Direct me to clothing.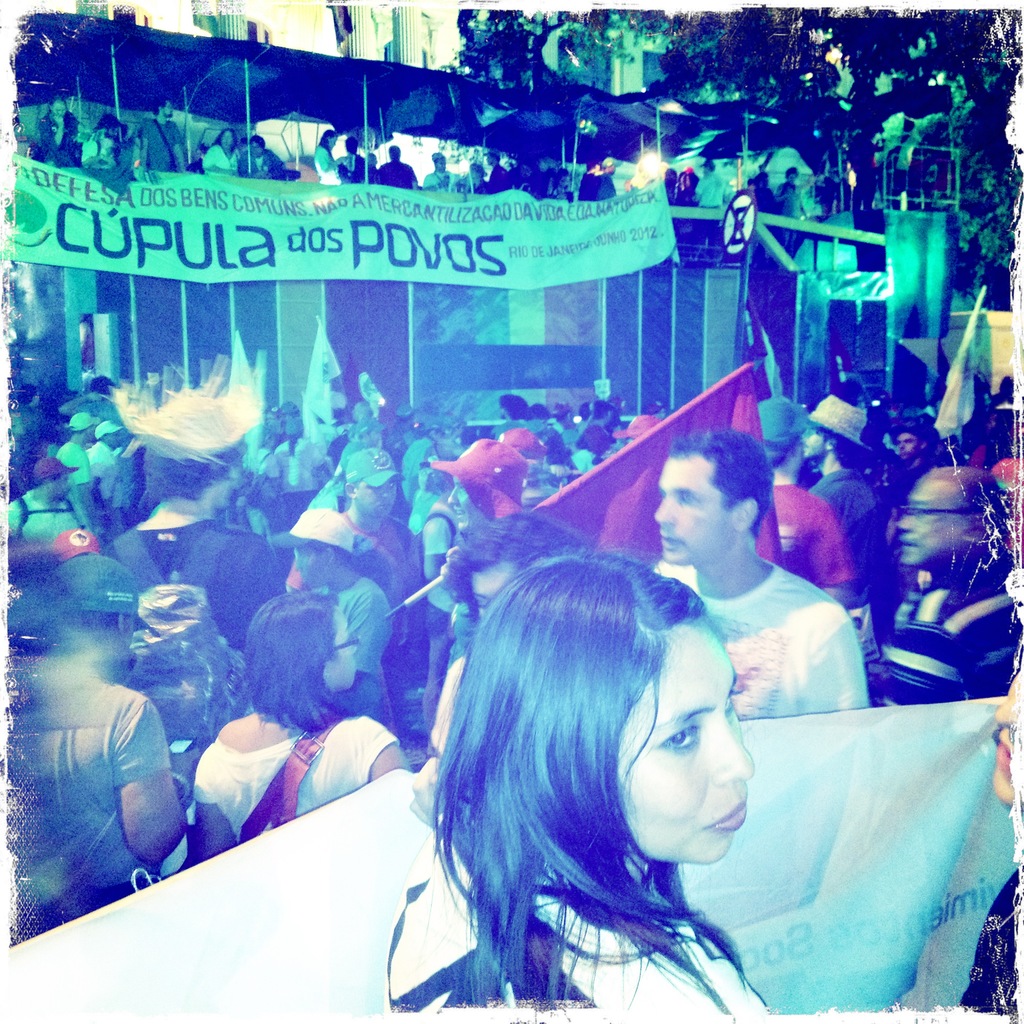
Direction: crop(861, 545, 1023, 715).
